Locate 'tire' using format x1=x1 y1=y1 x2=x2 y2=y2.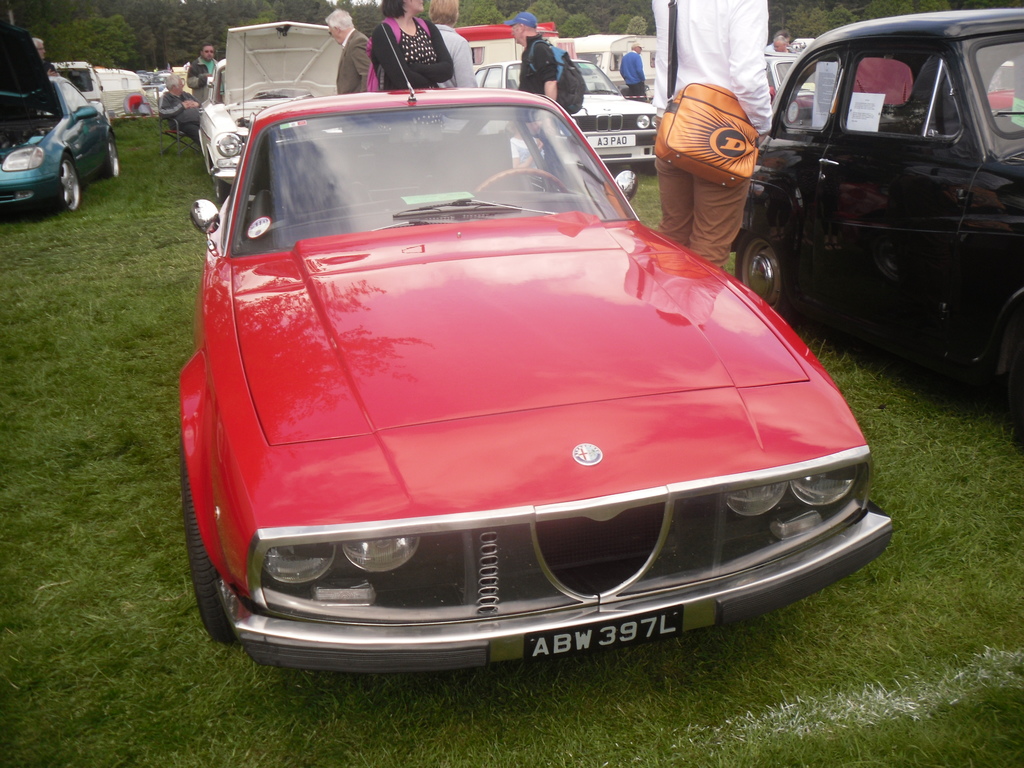
x1=177 y1=458 x2=241 y2=655.
